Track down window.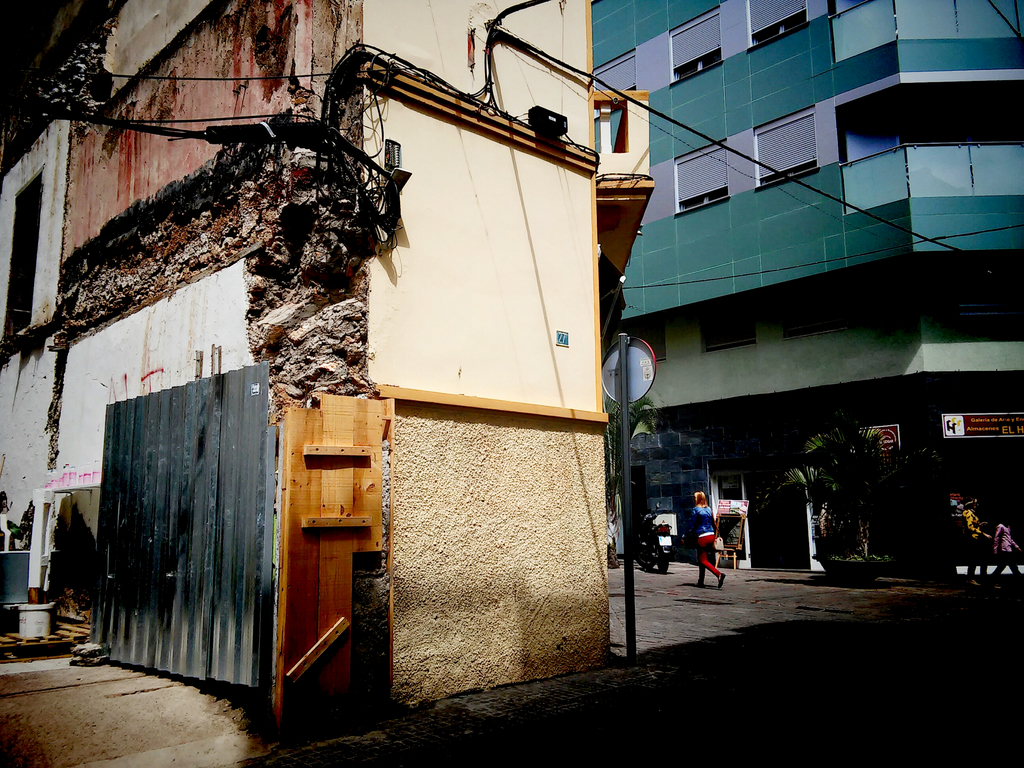
Tracked to [781, 297, 852, 342].
